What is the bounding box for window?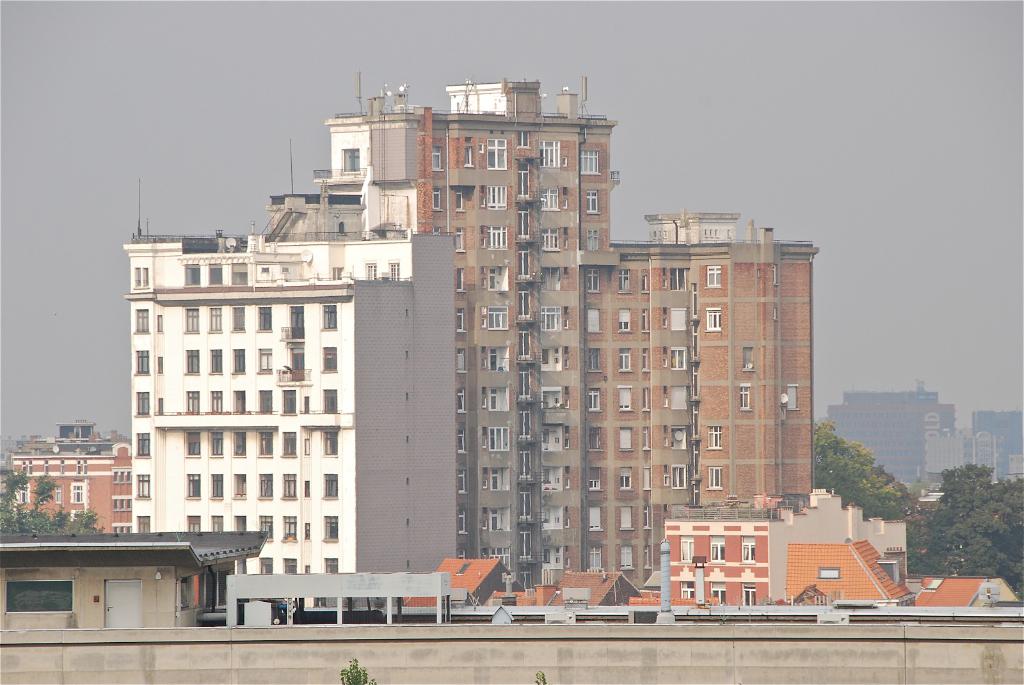
<bbox>585, 308, 604, 335</bbox>.
